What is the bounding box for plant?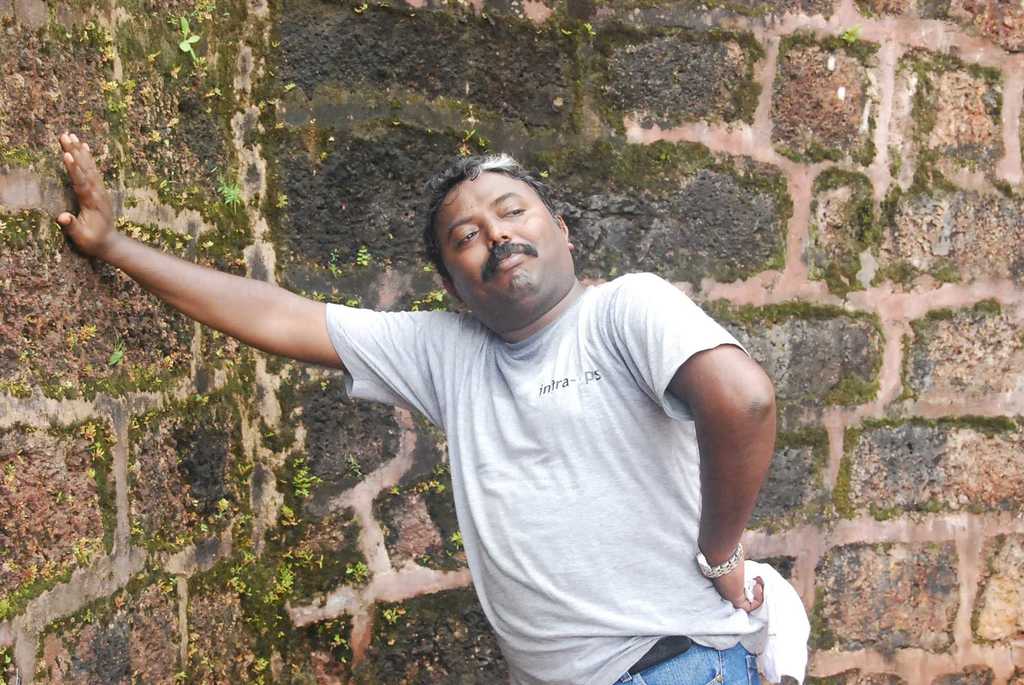
x1=147 y1=128 x2=161 y2=143.
